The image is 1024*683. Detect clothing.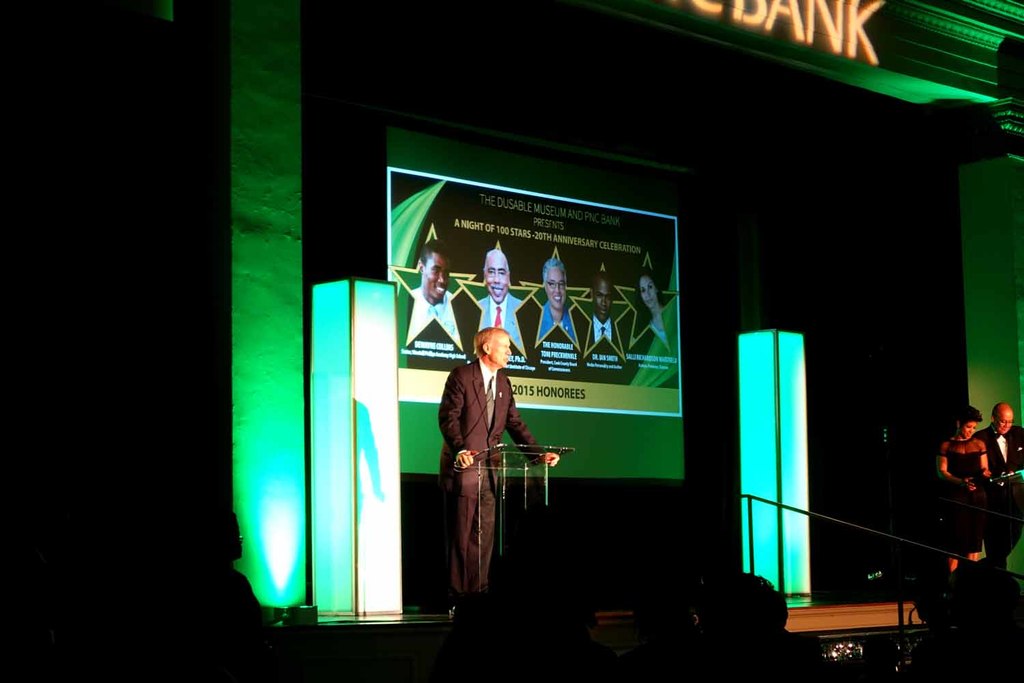
Detection: 438:359:546:597.
